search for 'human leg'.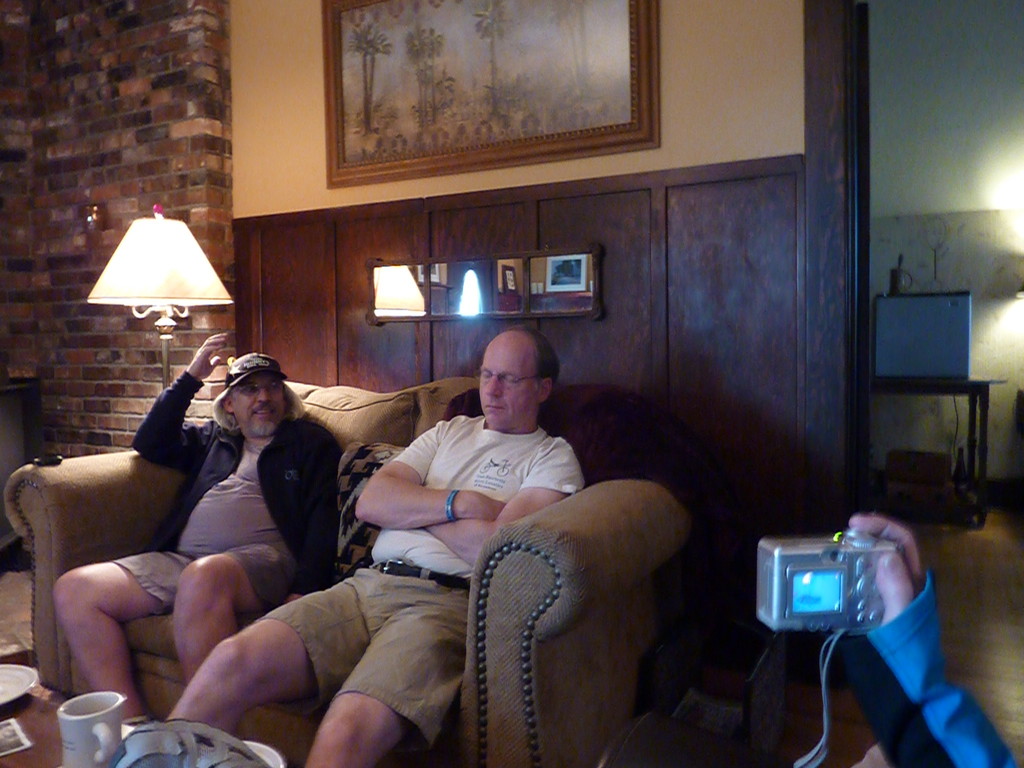
Found at locate(166, 576, 367, 736).
